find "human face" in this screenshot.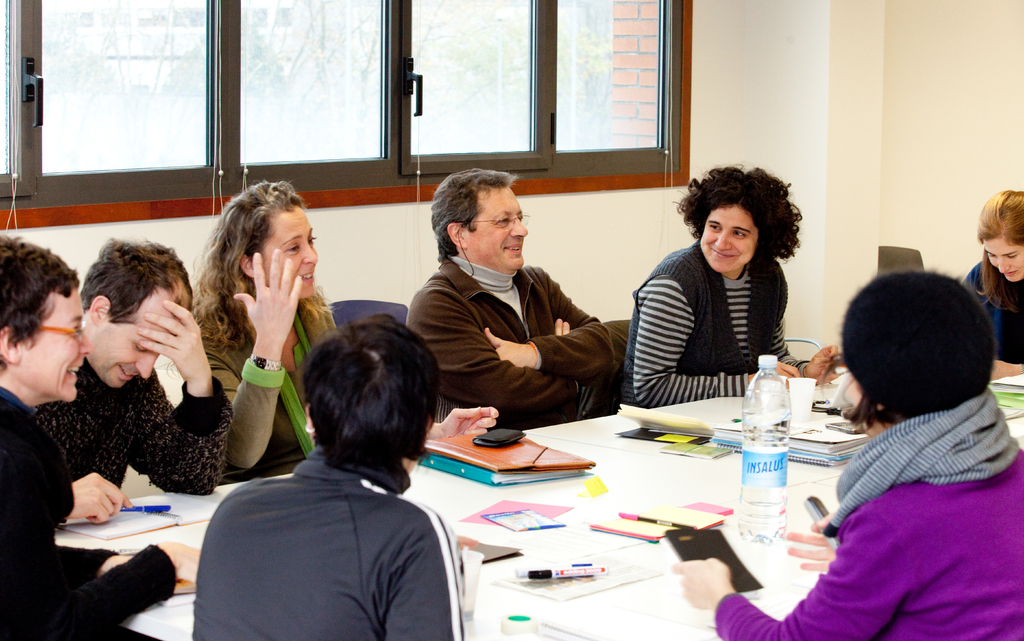
The bounding box for "human face" is pyautogui.locateOnScreen(982, 233, 1023, 283).
